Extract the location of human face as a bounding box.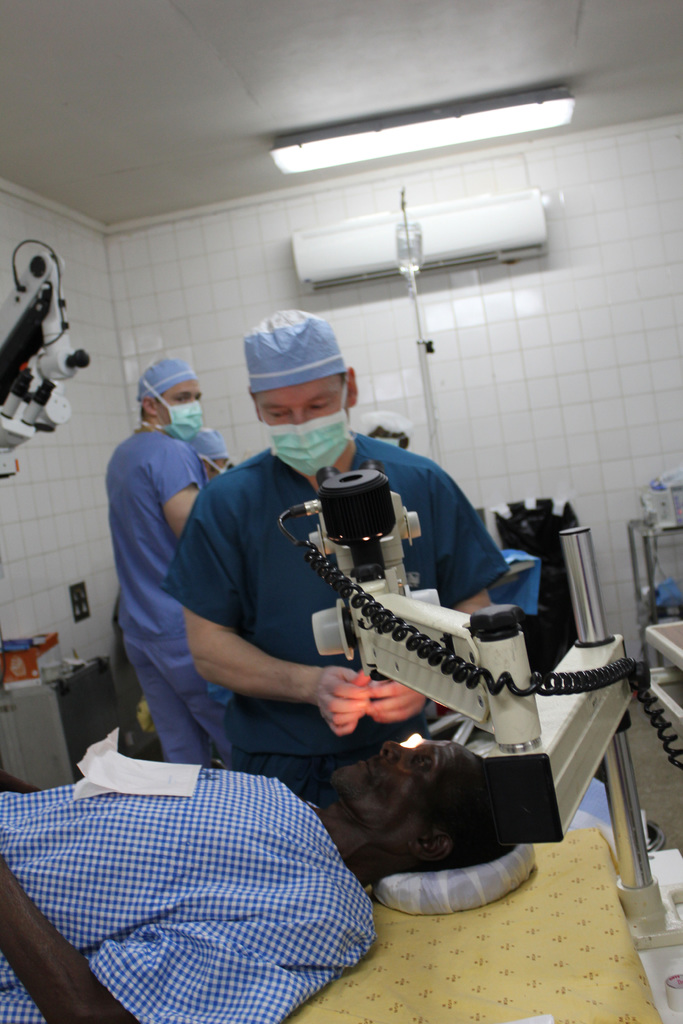
<box>160,375,208,424</box>.
